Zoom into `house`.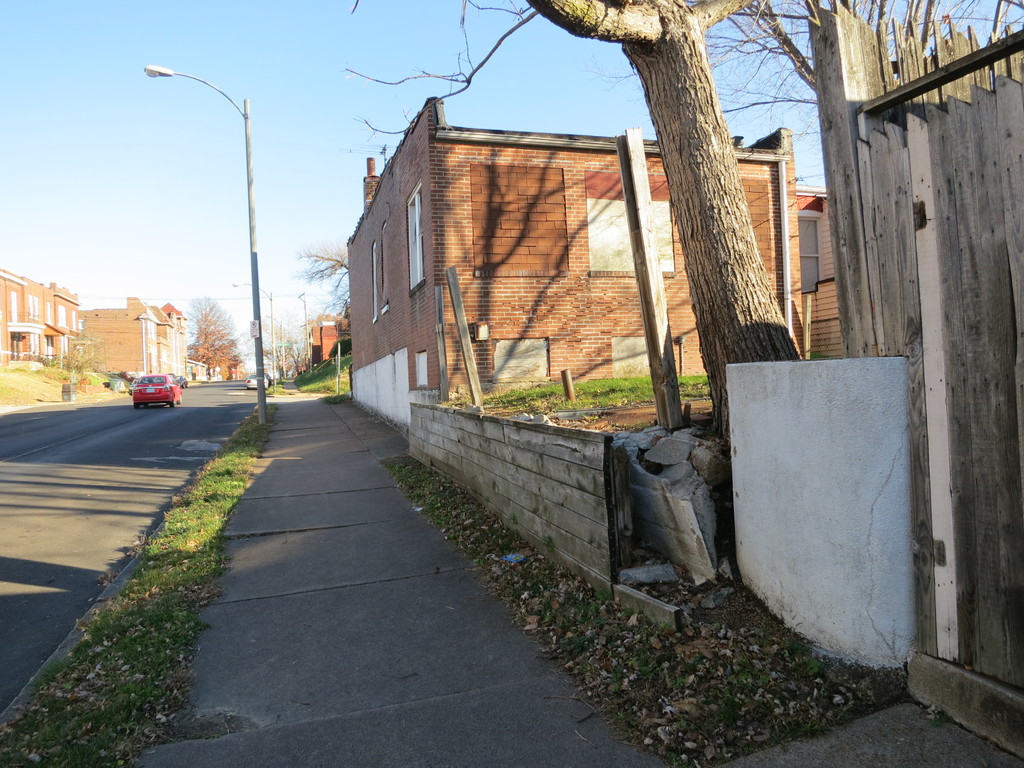
Zoom target: region(346, 97, 846, 440).
